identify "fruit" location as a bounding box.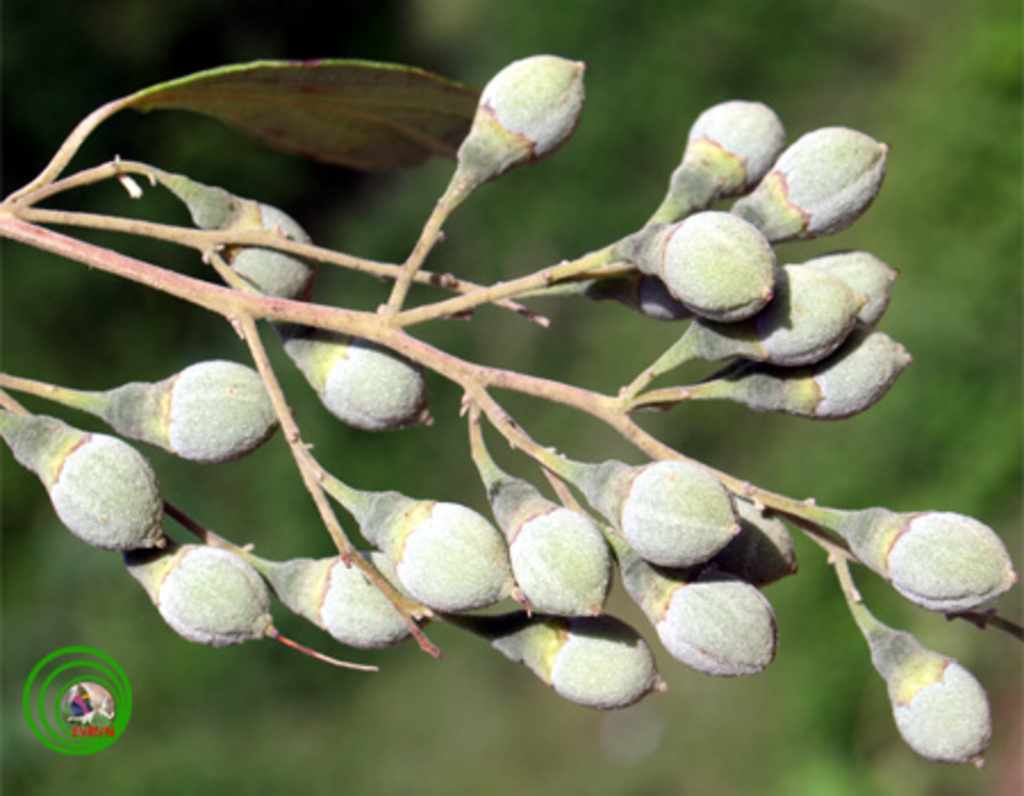
(left=9, top=412, right=166, bottom=548).
